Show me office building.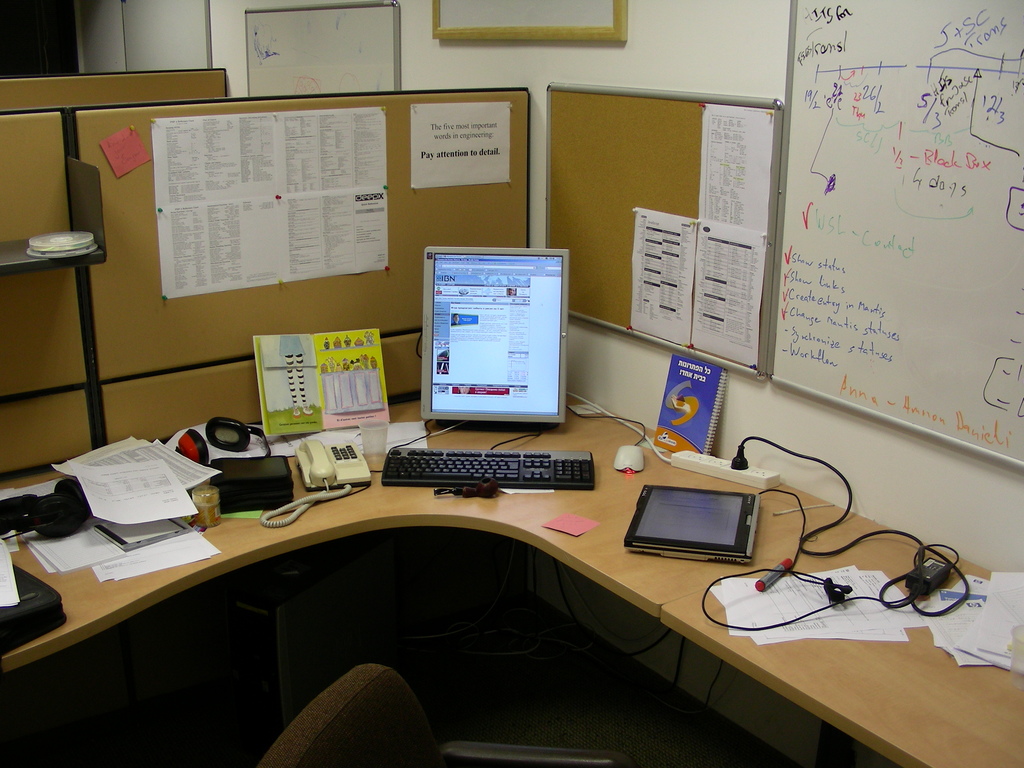
office building is here: bbox(0, 0, 1023, 767).
